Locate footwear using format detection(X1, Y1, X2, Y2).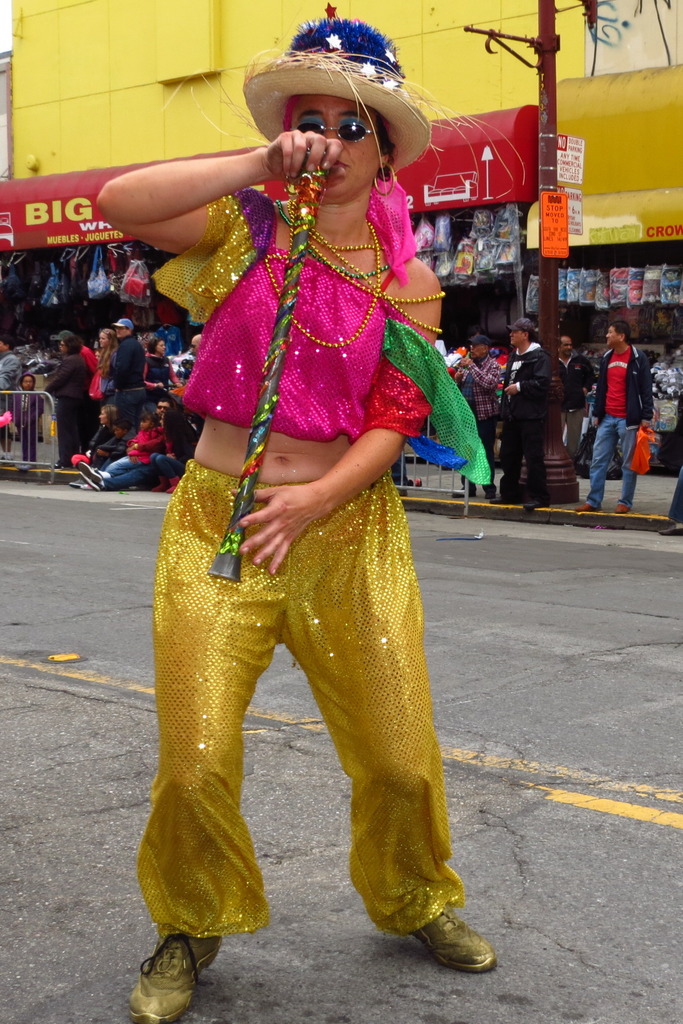
detection(410, 904, 497, 975).
